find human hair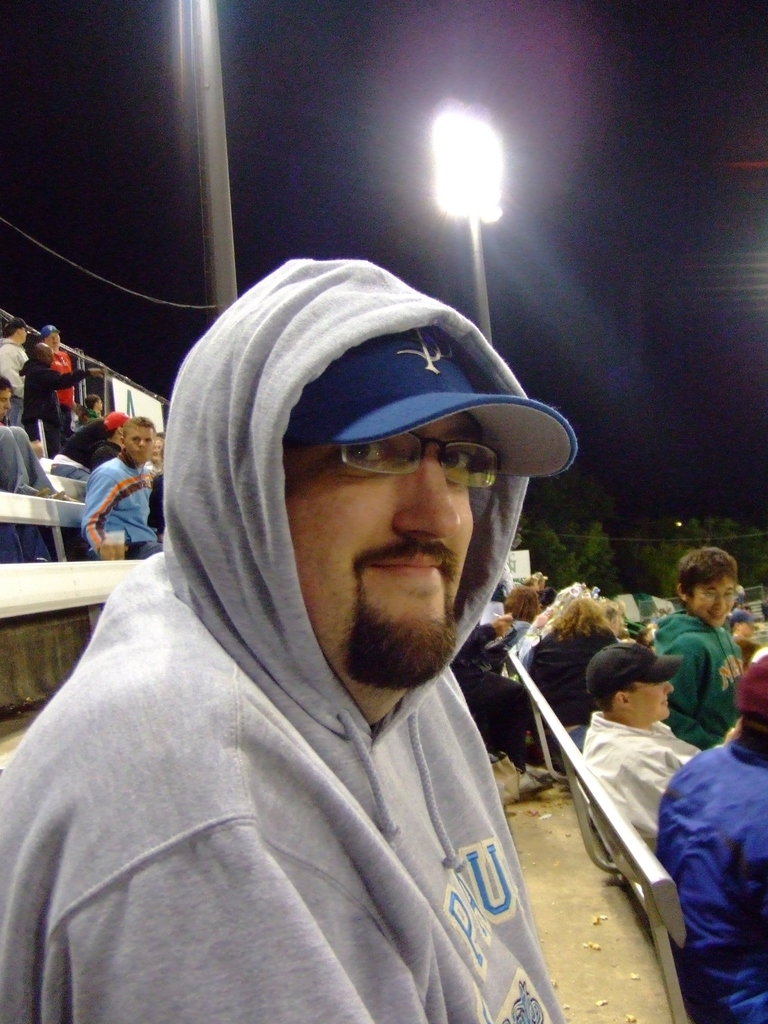
(left=682, top=546, right=753, bottom=620)
